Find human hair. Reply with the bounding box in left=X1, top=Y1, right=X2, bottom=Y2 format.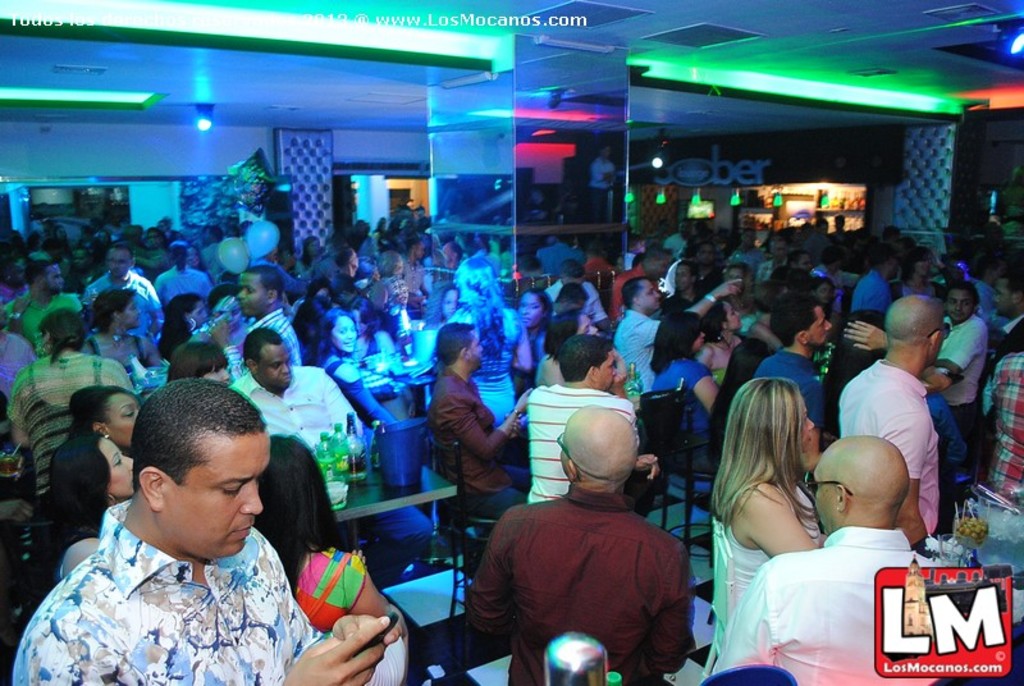
left=451, top=256, right=508, bottom=358.
